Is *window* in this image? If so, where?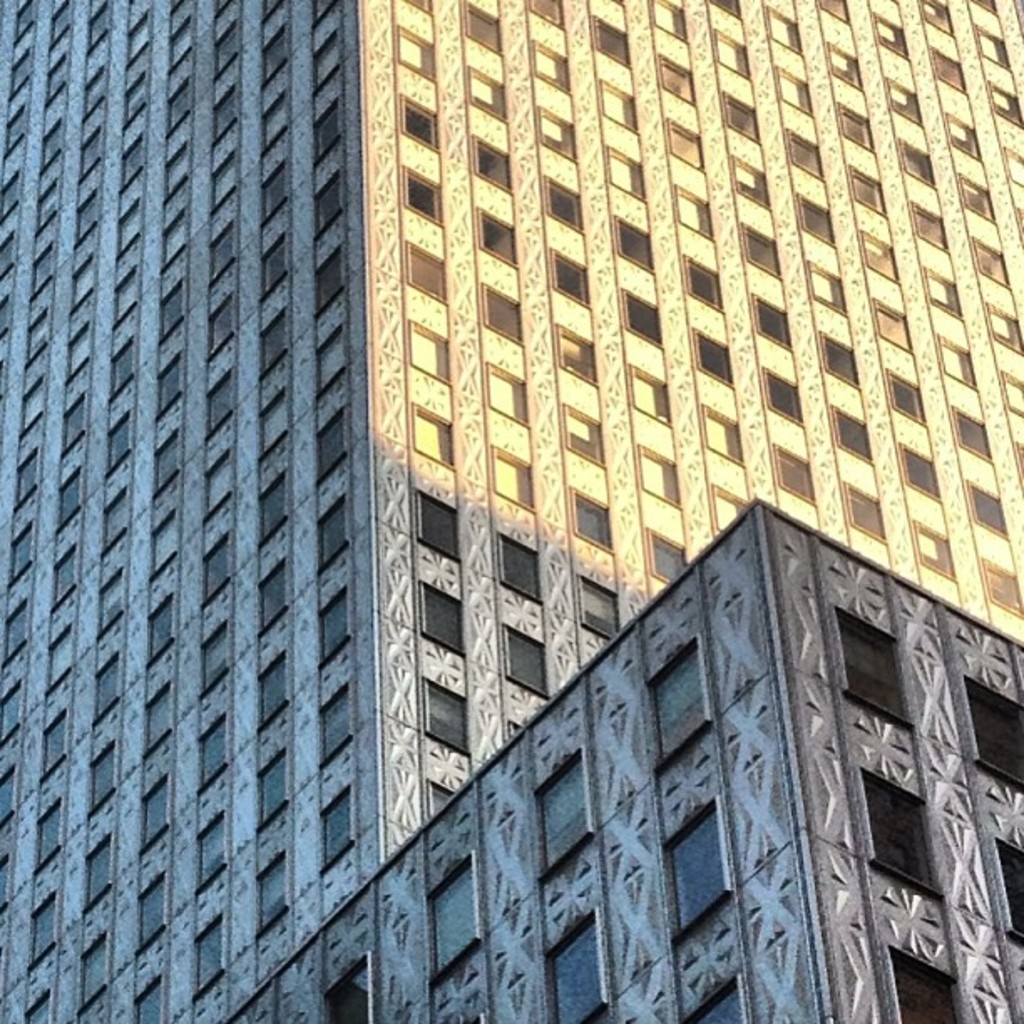
Yes, at bbox=(112, 264, 144, 321).
